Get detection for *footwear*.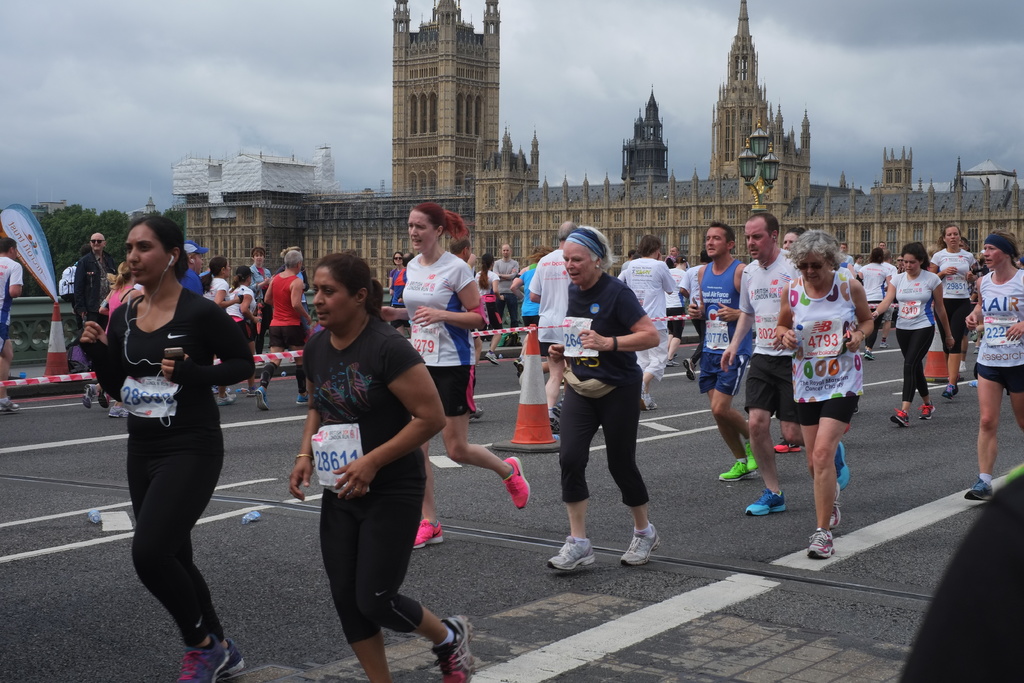
Detection: BBox(746, 439, 756, 473).
